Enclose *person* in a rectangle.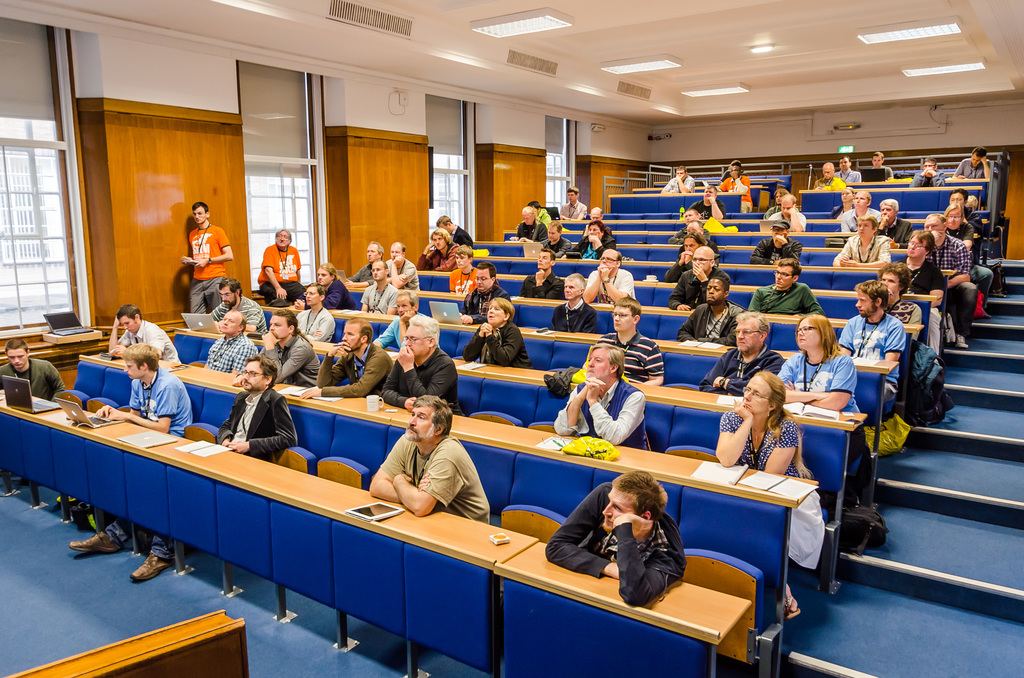
locate(530, 199, 554, 230).
